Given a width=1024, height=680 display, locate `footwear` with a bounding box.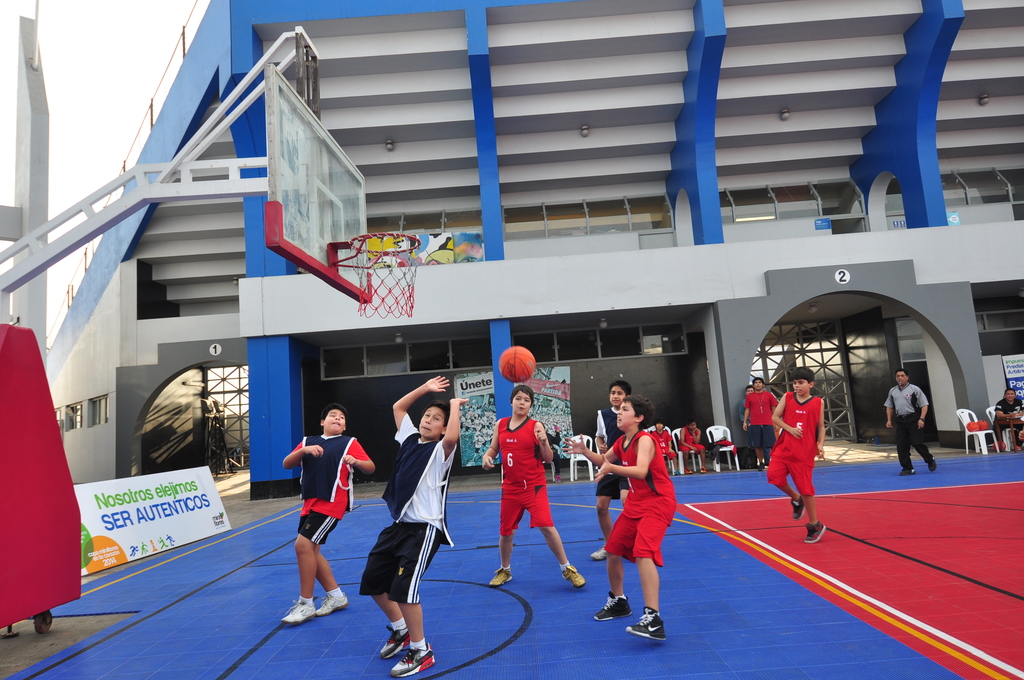
Located: box(378, 623, 412, 658).
